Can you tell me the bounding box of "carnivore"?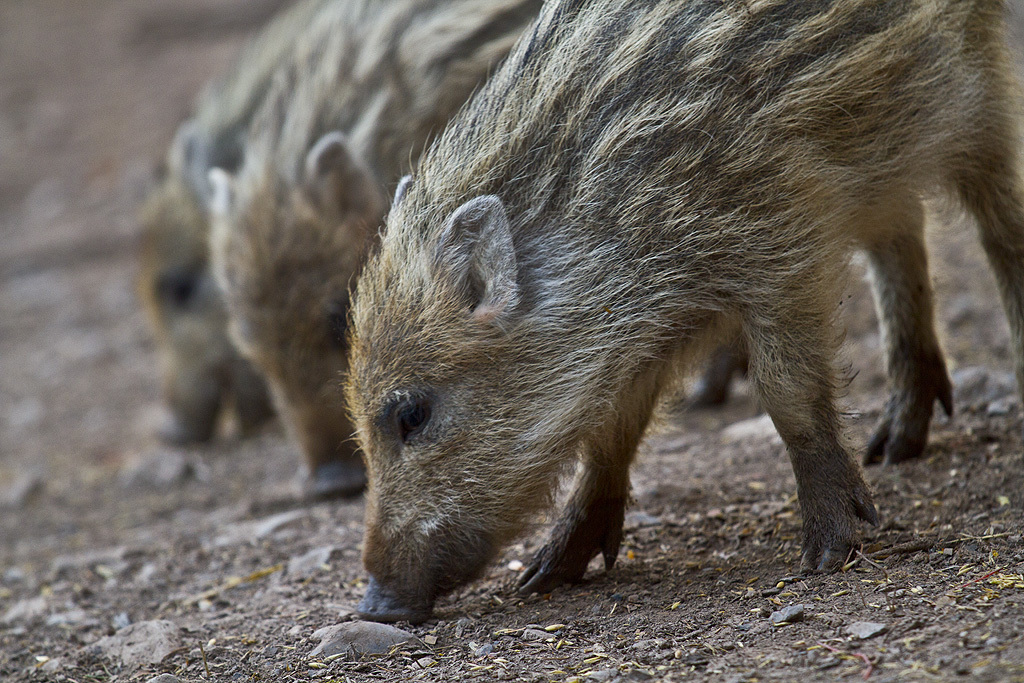
(x1=104, y1=12, x2=307, y2=470).
